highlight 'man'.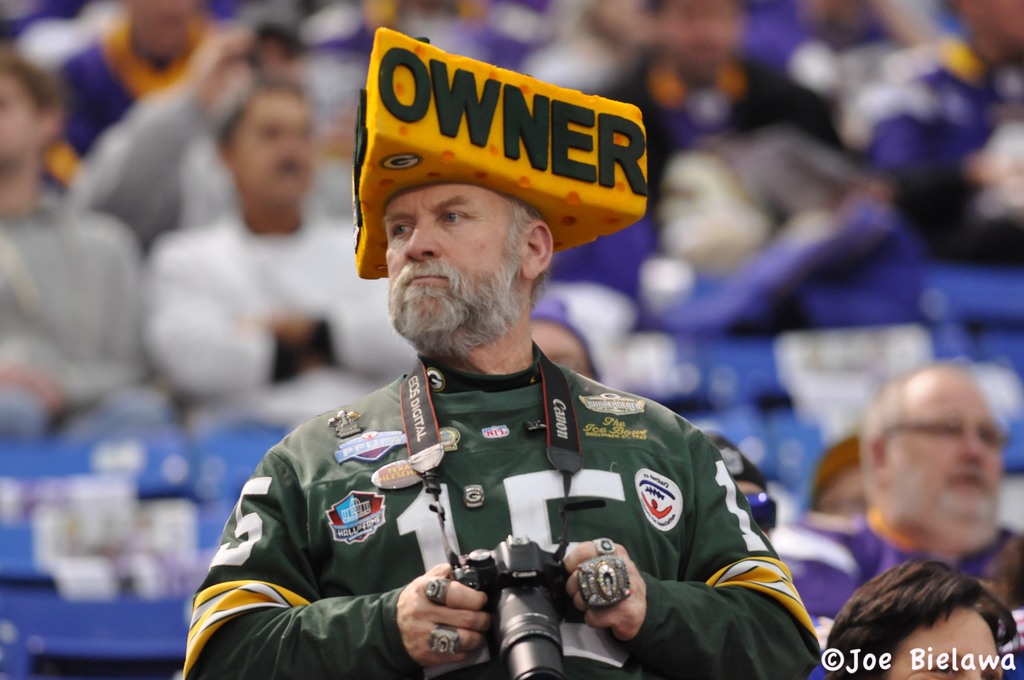
Highlighted region: Rect(770, 360, 1023, 679).
